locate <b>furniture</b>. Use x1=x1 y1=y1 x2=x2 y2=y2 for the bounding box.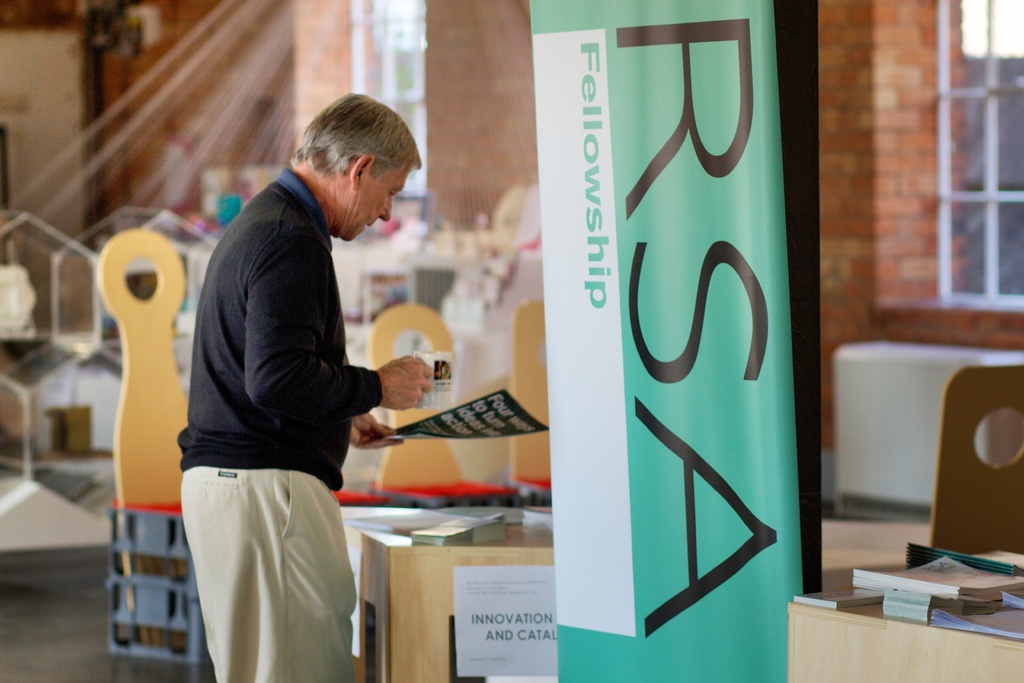
x1=927 y1=364 x2=1023 y2=554.
